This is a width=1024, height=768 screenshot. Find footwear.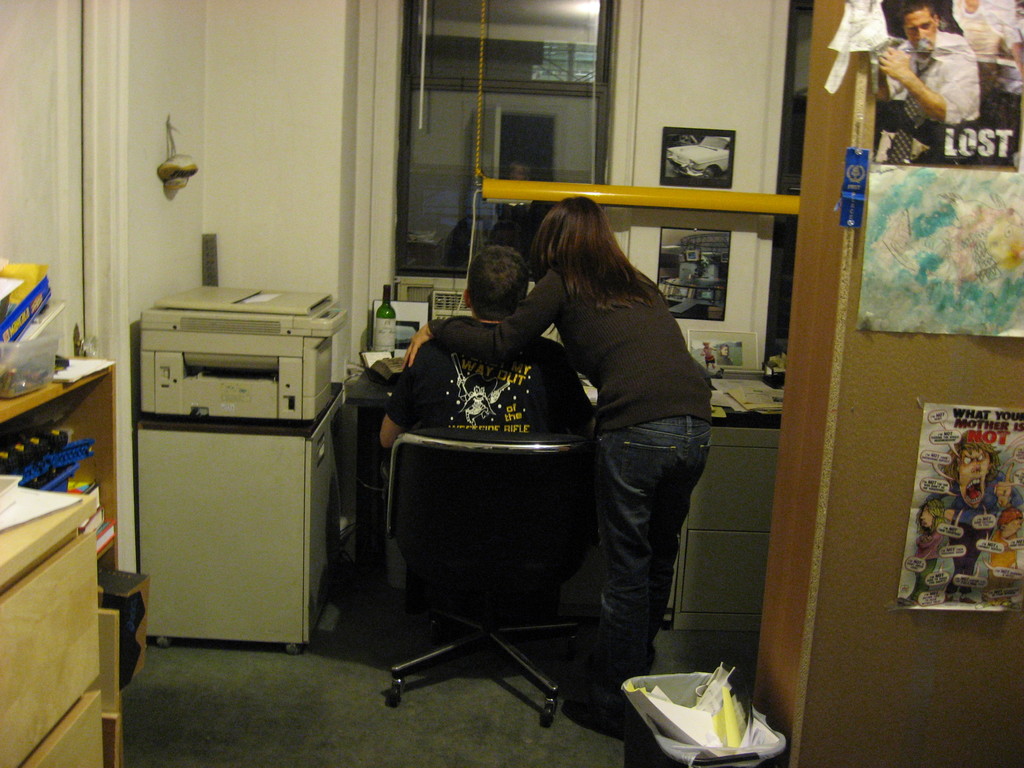
Bounding box: bbox=[571, 689, 630, 724].
